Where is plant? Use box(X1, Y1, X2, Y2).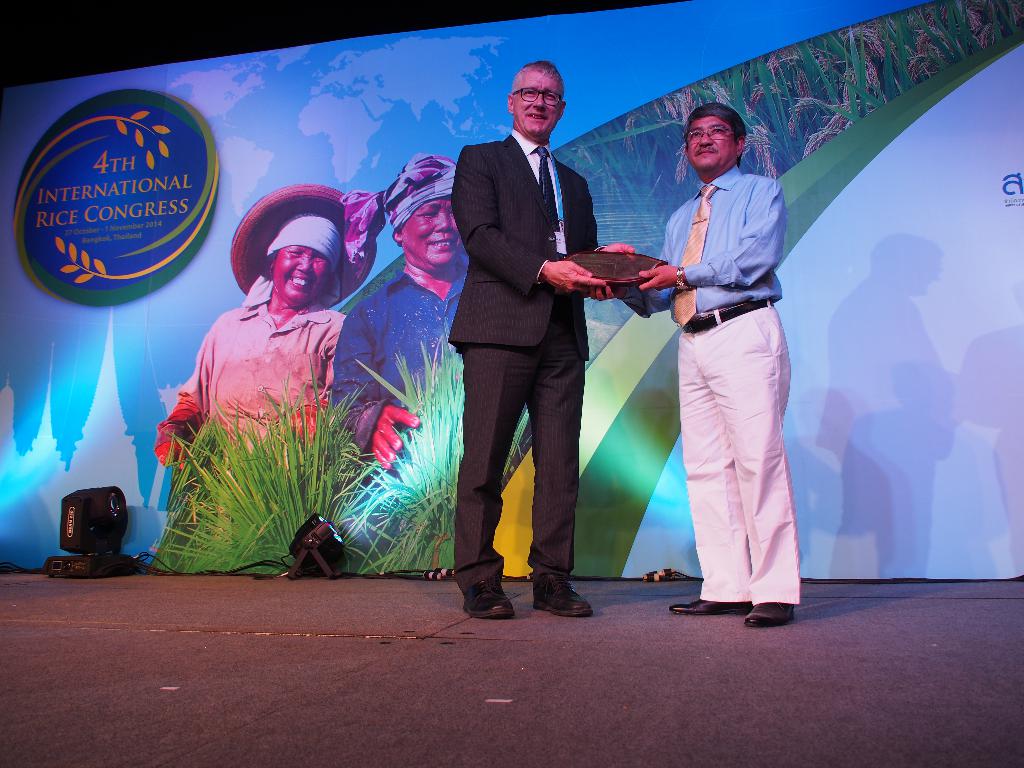
box(325, 321, 525, 587).
